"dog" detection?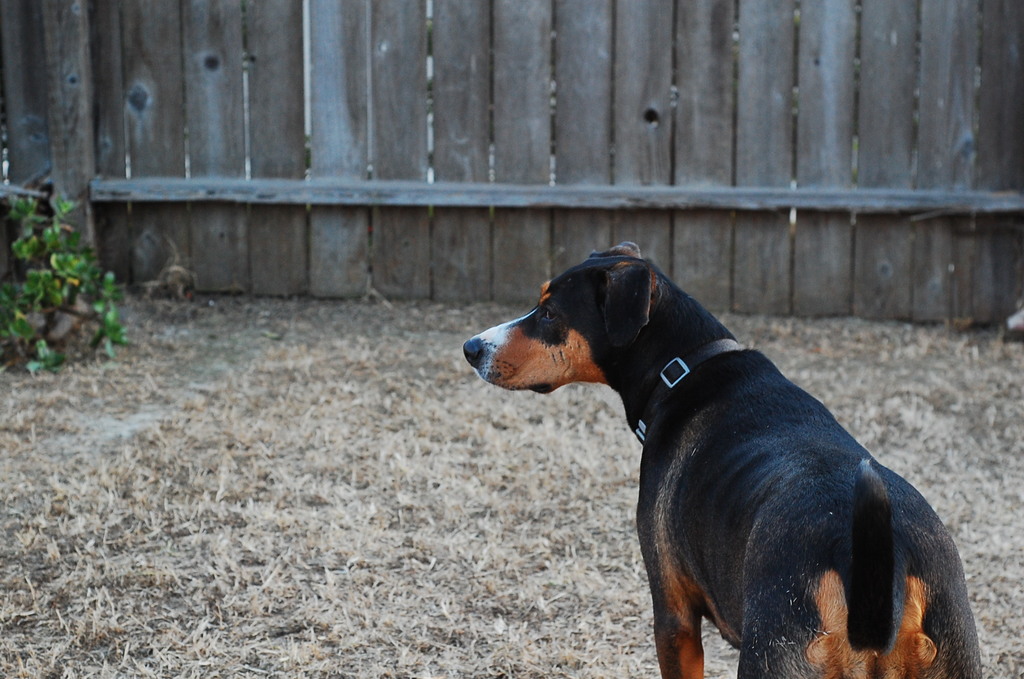
detection(463, 242, 980, 678)
